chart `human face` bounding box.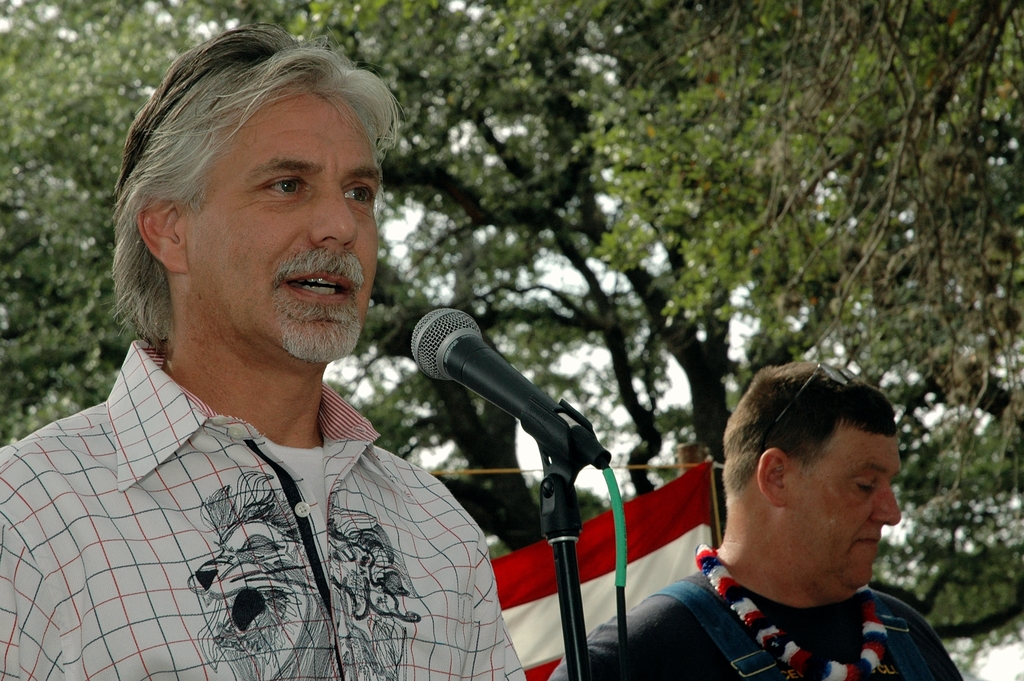
Charted: x1=175, y1=103, x2=387, y2=366.
